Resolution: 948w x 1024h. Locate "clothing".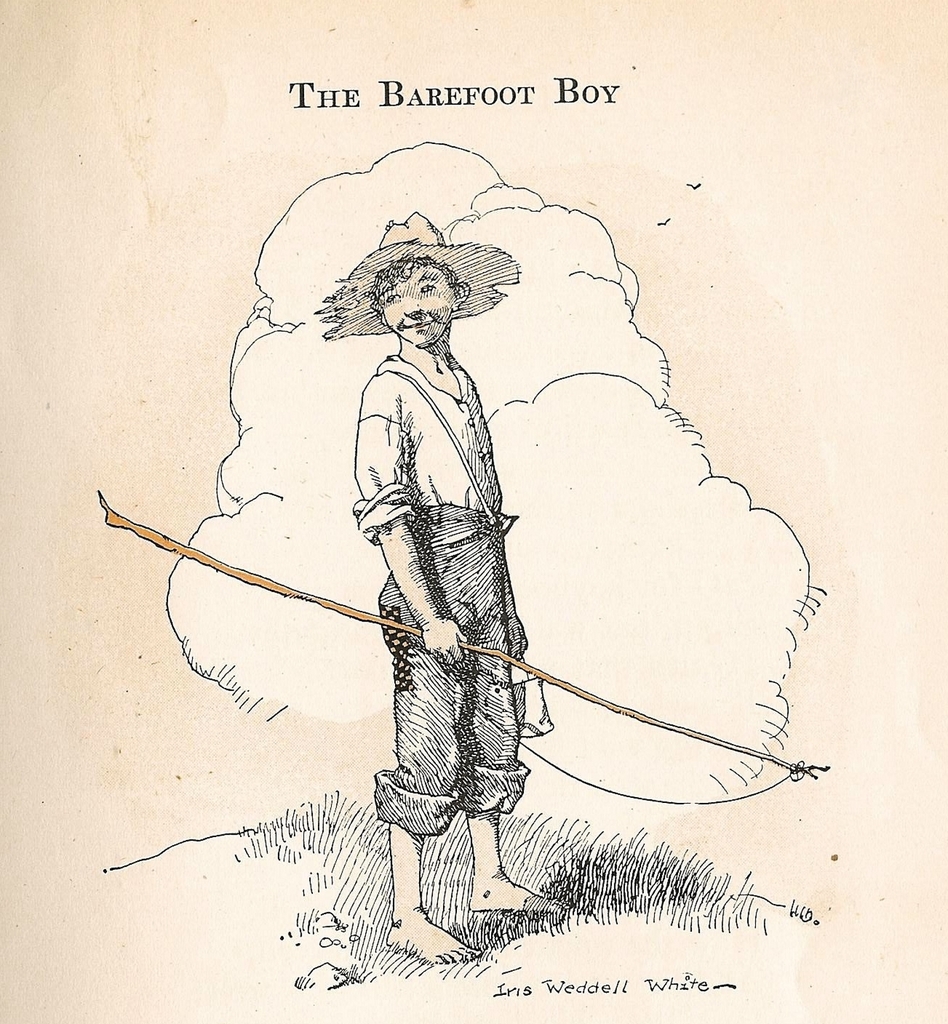
bbox(348, 355, 532, 841).
